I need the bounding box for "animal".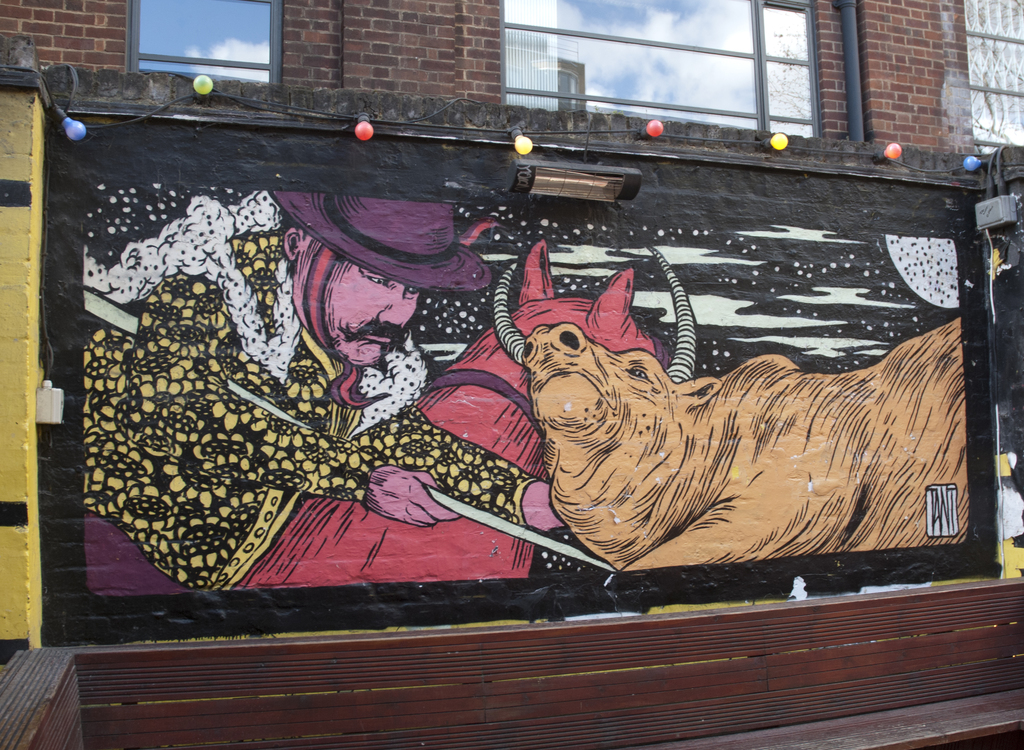
Here it is: bbox(227, 238, 676, 588).
